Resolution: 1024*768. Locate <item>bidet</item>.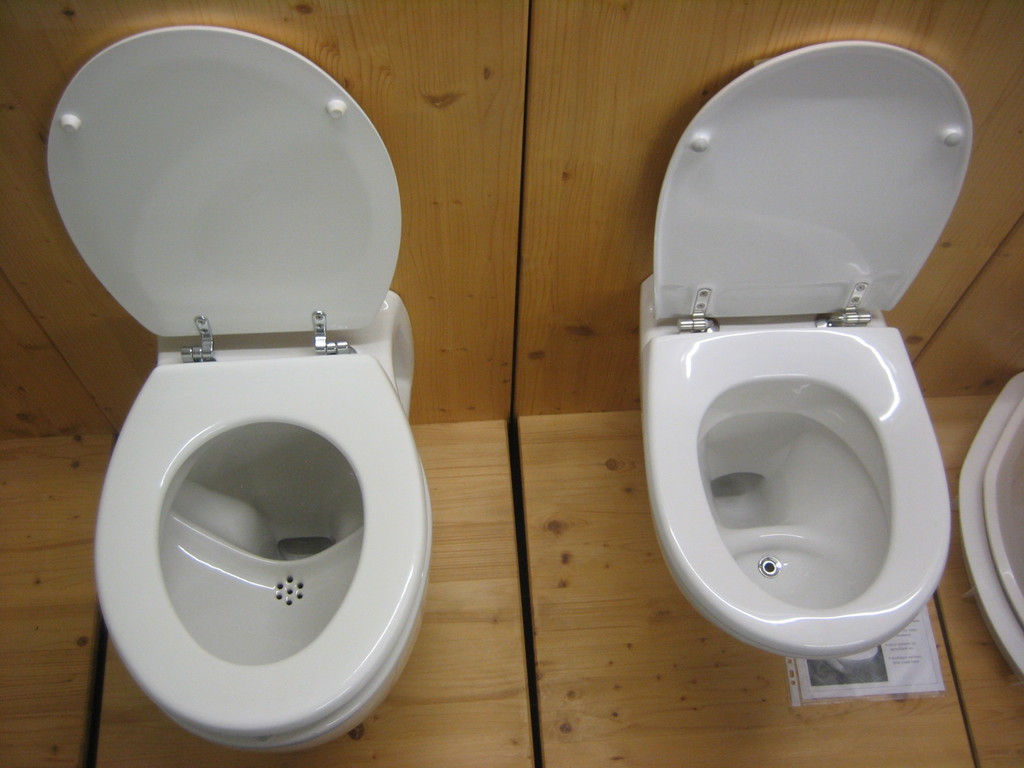
98,290,433,755.
